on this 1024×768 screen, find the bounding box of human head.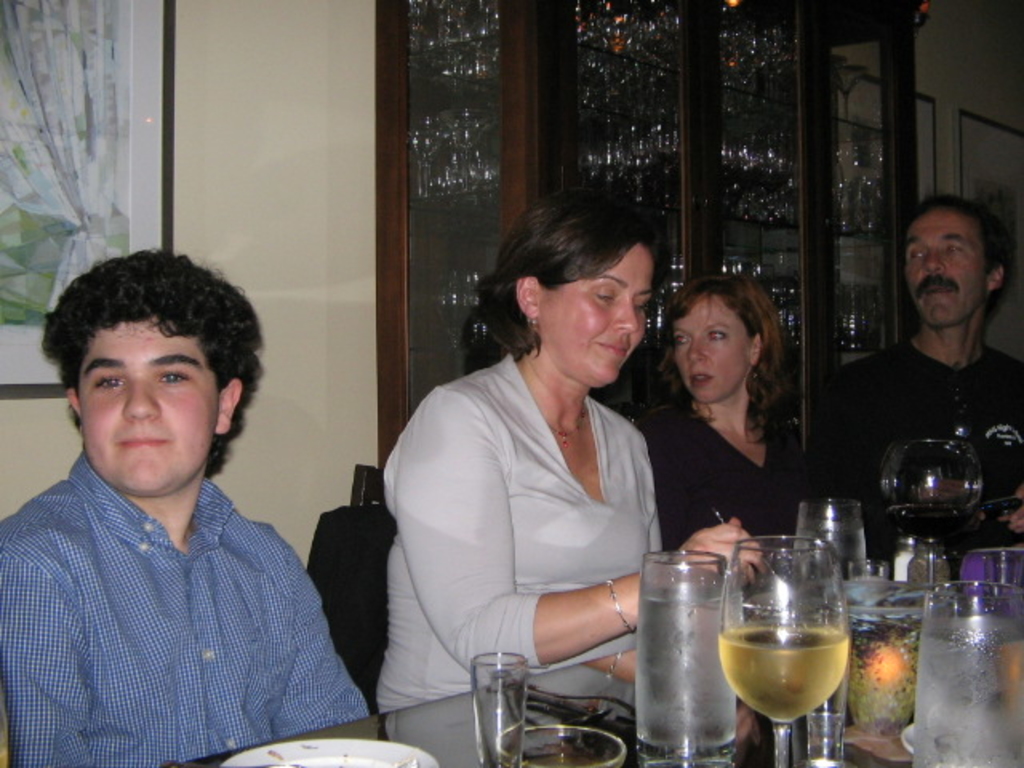
Bounding box: 40/253/266/488.
